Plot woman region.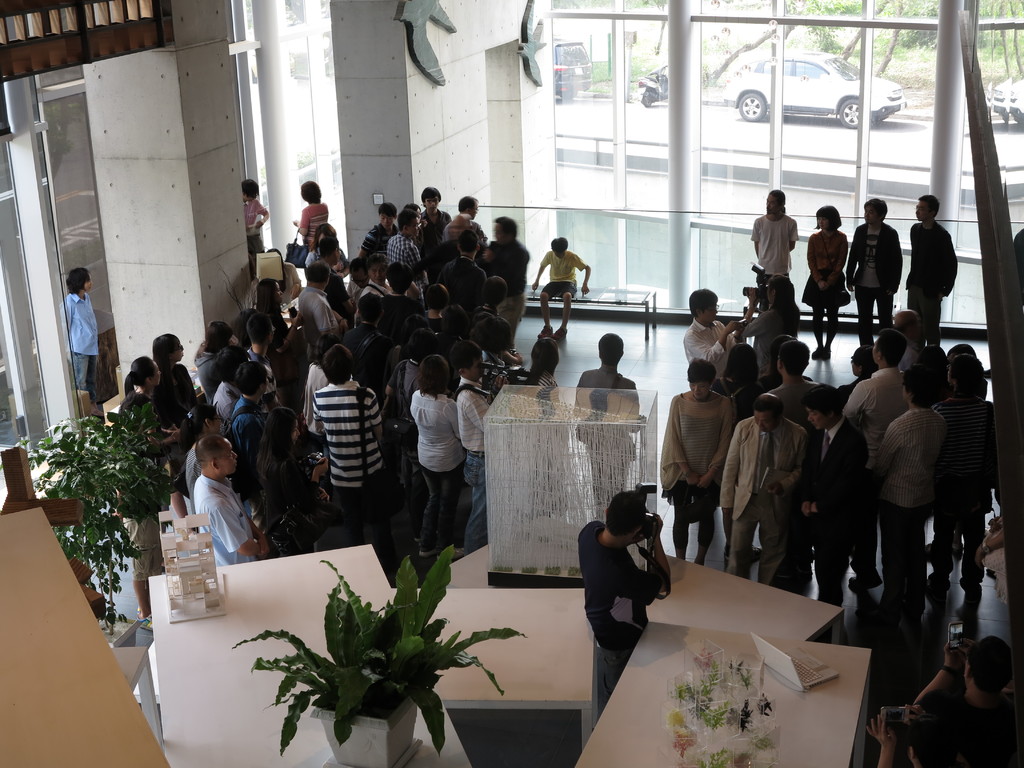
Plotted at x1=740, y1=275, x2=799, y2=390.
